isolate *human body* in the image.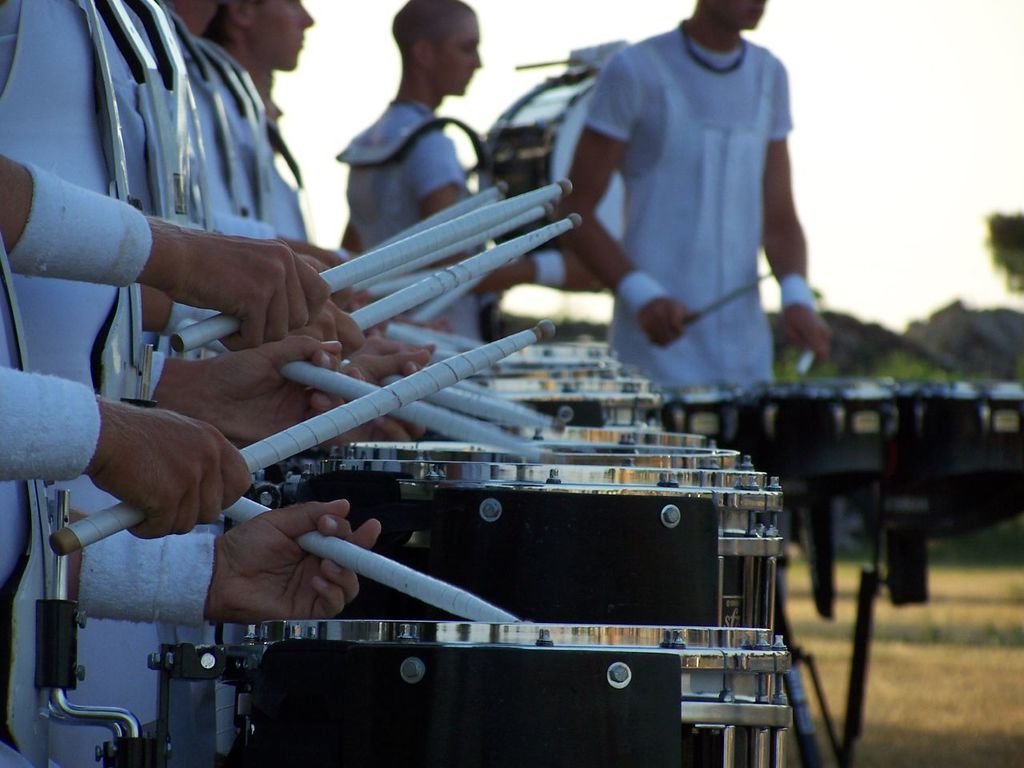
Isolated region: rect(186, 57, 318, 351).
